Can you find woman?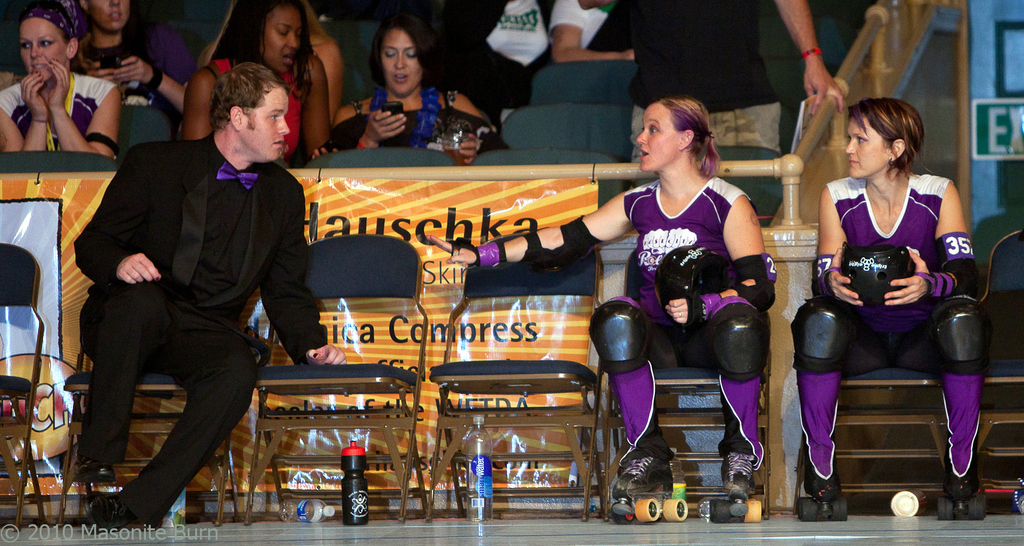
Yes, bounding box: <region>179, 0, 338, 167</region>.
